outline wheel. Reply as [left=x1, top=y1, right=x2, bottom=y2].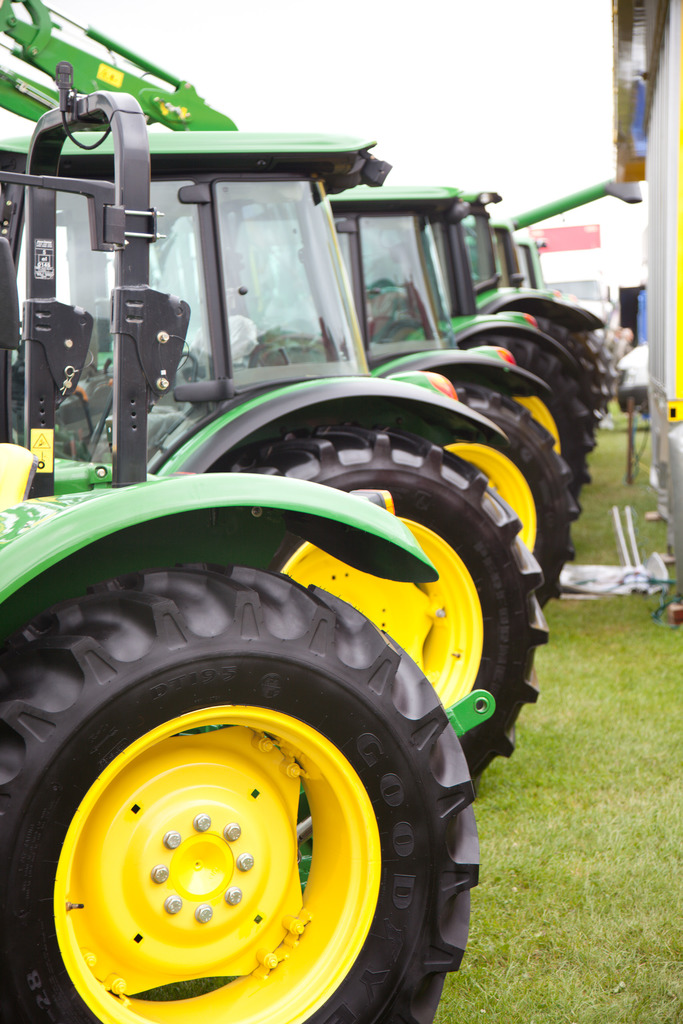
[left=20, top=588, right=452, bottom=1023].
